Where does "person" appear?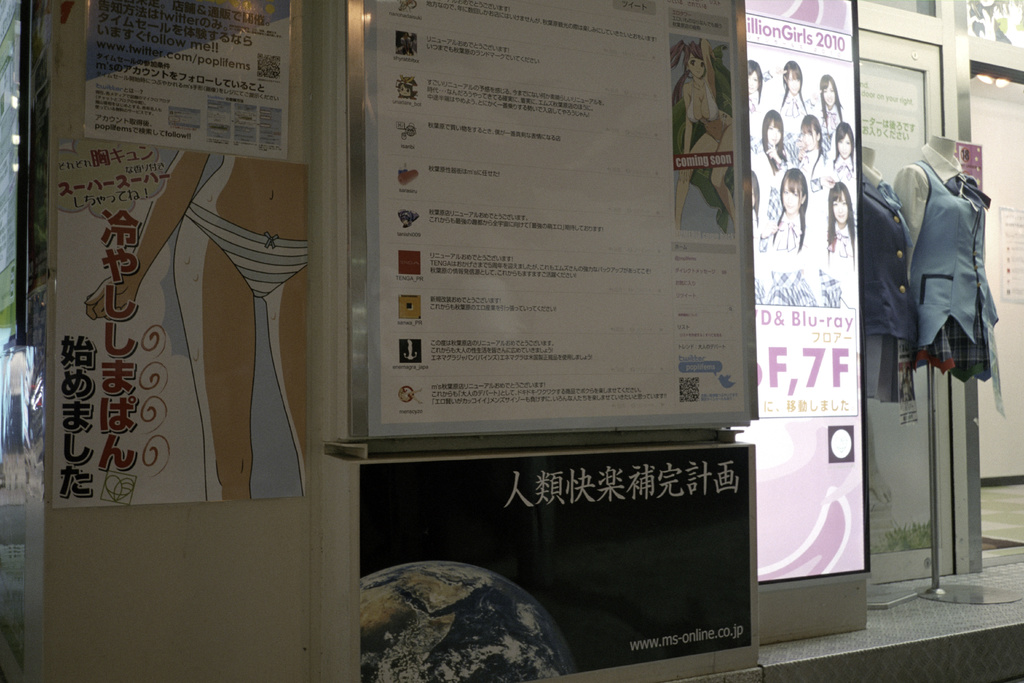
Appears at crop(745, 60, 771, 106).
